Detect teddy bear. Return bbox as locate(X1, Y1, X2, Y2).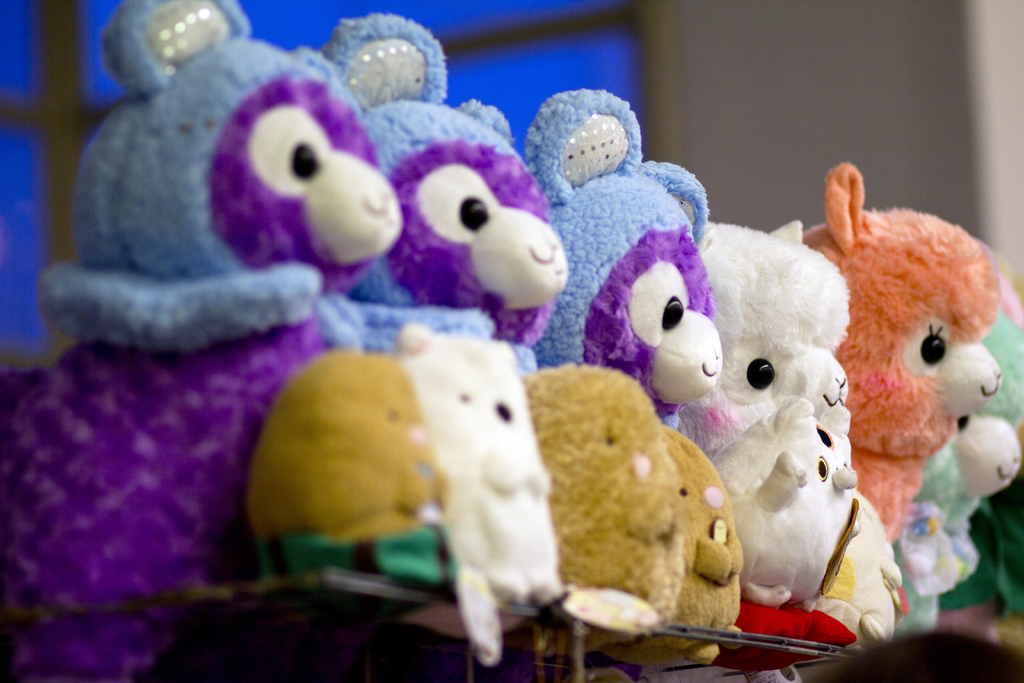
locate(894, 311, 1023, 642).
